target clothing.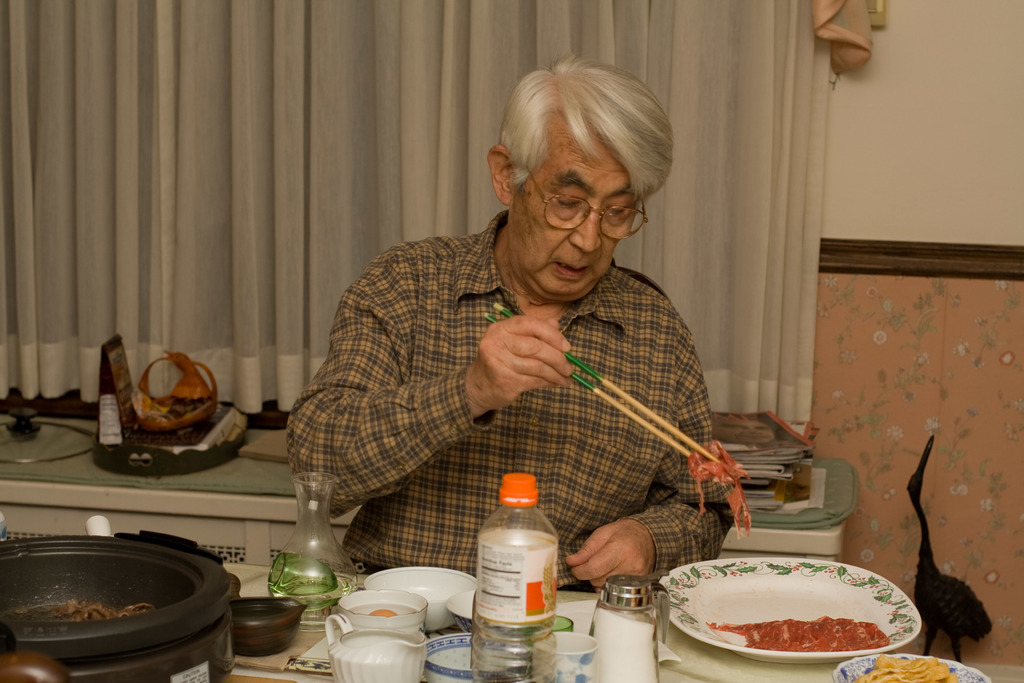
Target region: pyautogui.locateOnScreen(271, 195, 765, 566).
